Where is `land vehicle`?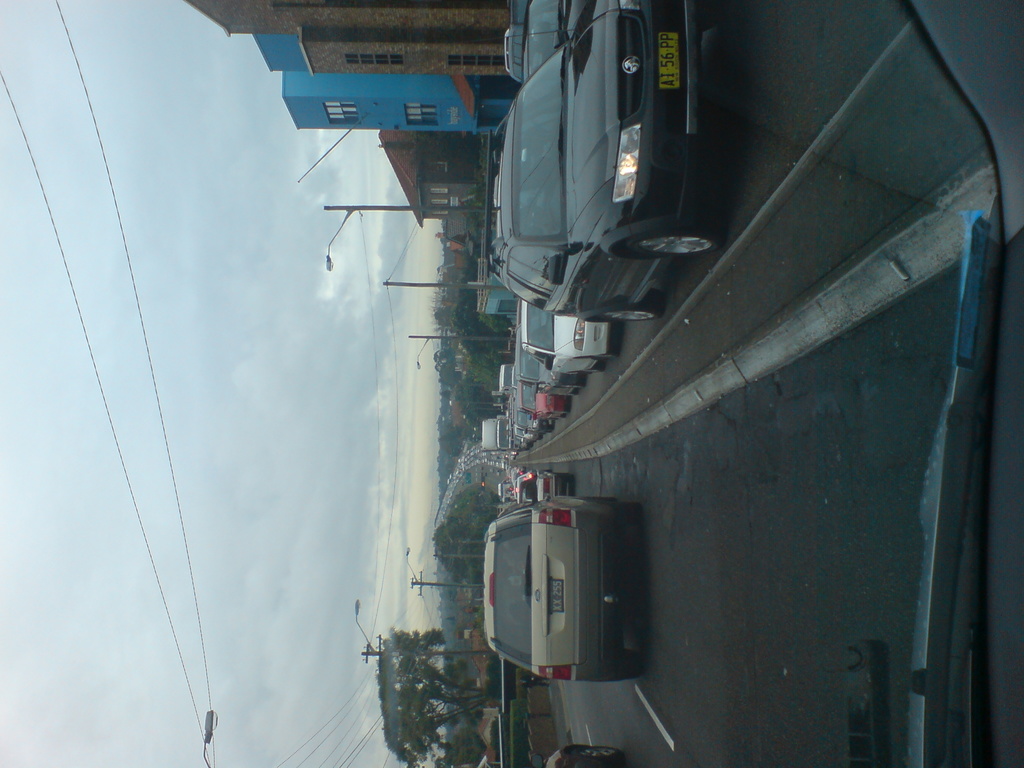
[x1=476, y1=114, x2=514, y2=317].
